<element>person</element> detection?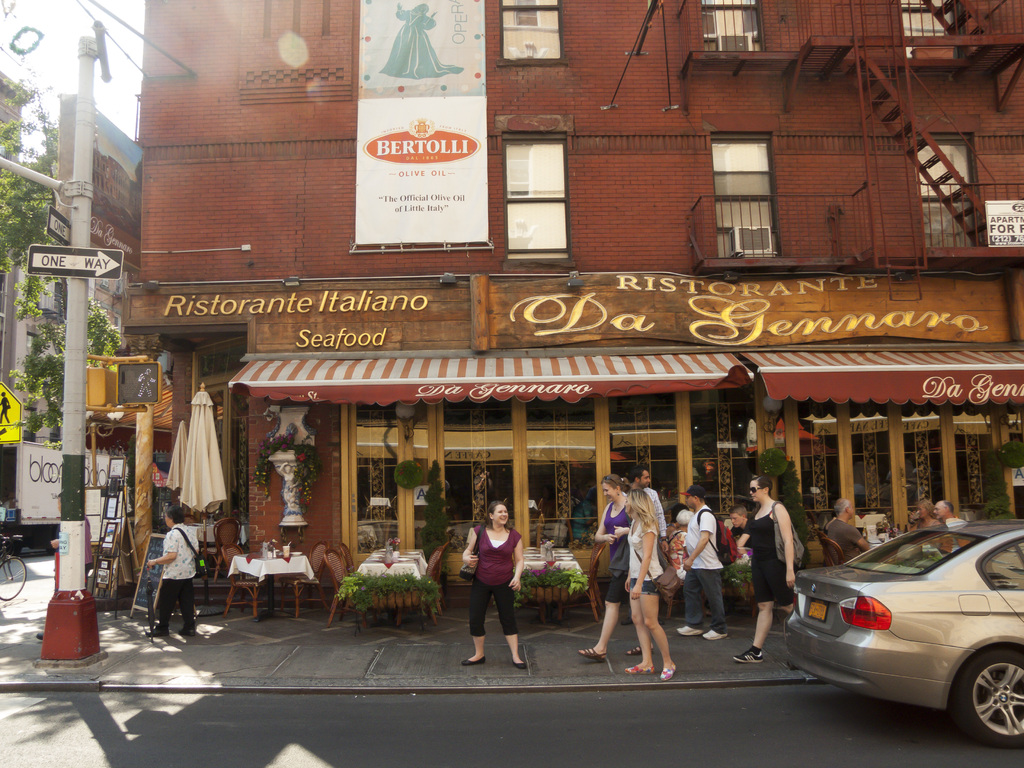
[674, 487, 729, 646]
